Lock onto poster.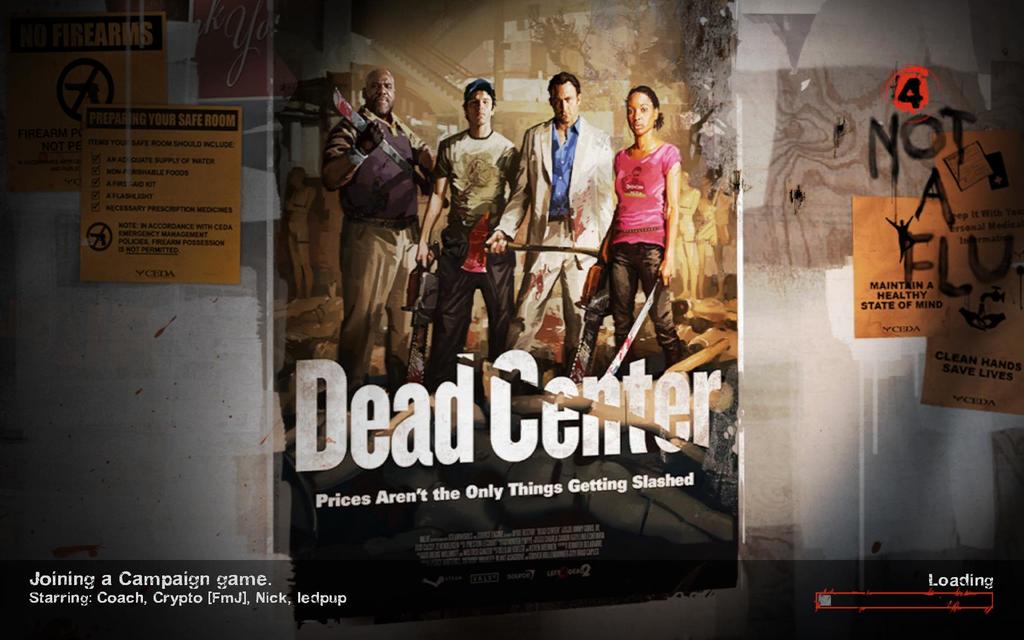
Locked: x1=926 y1=266 x2=1023 y2=424.
